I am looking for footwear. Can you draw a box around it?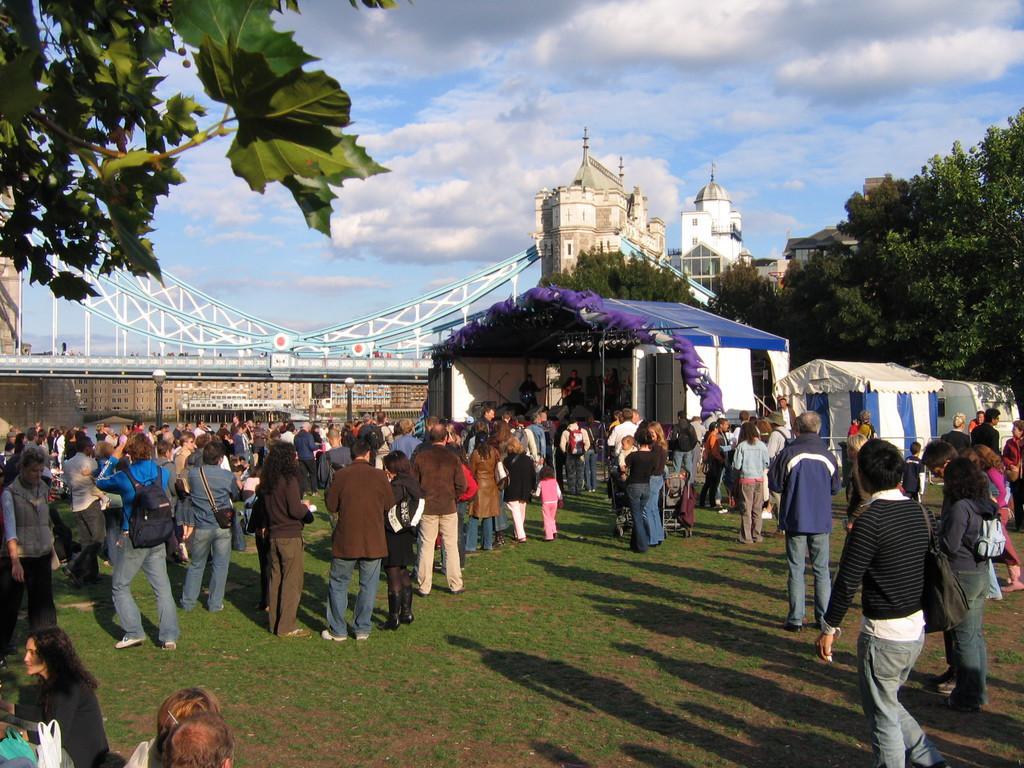
Sure, the bounding box is [116, 637, 147, 648].
